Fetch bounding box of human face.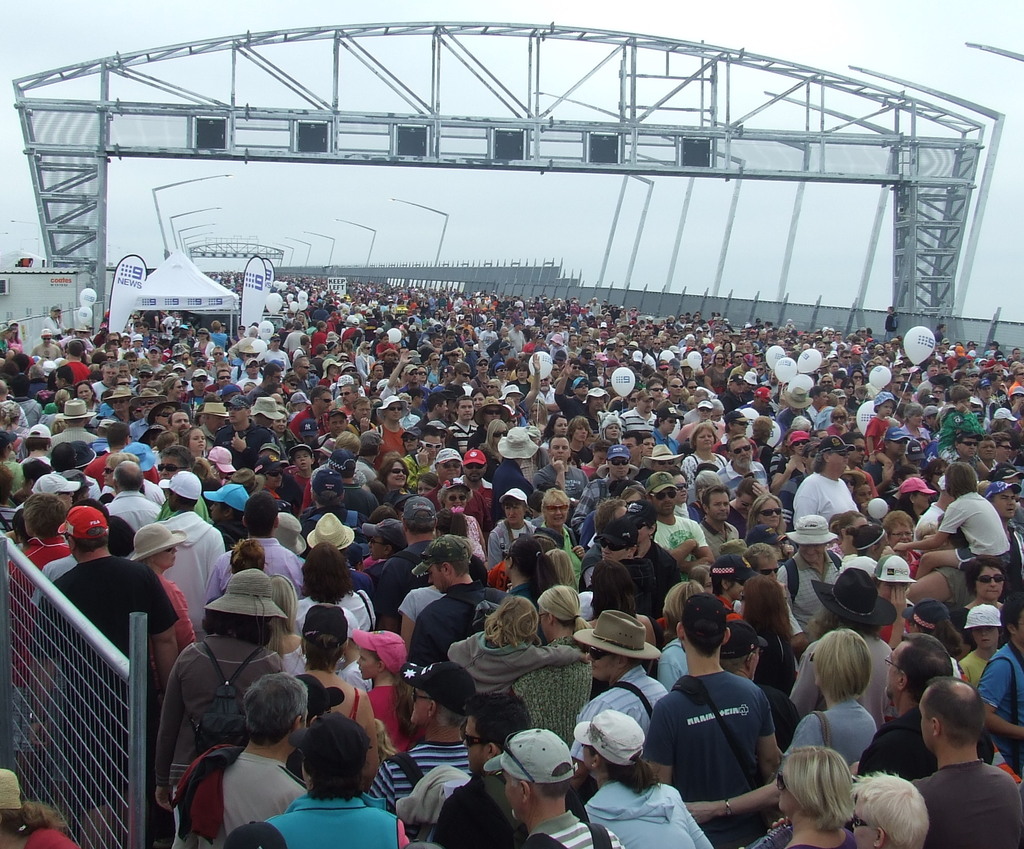
Bbox: x1=463, y1=715, x2=486, y2=773.
